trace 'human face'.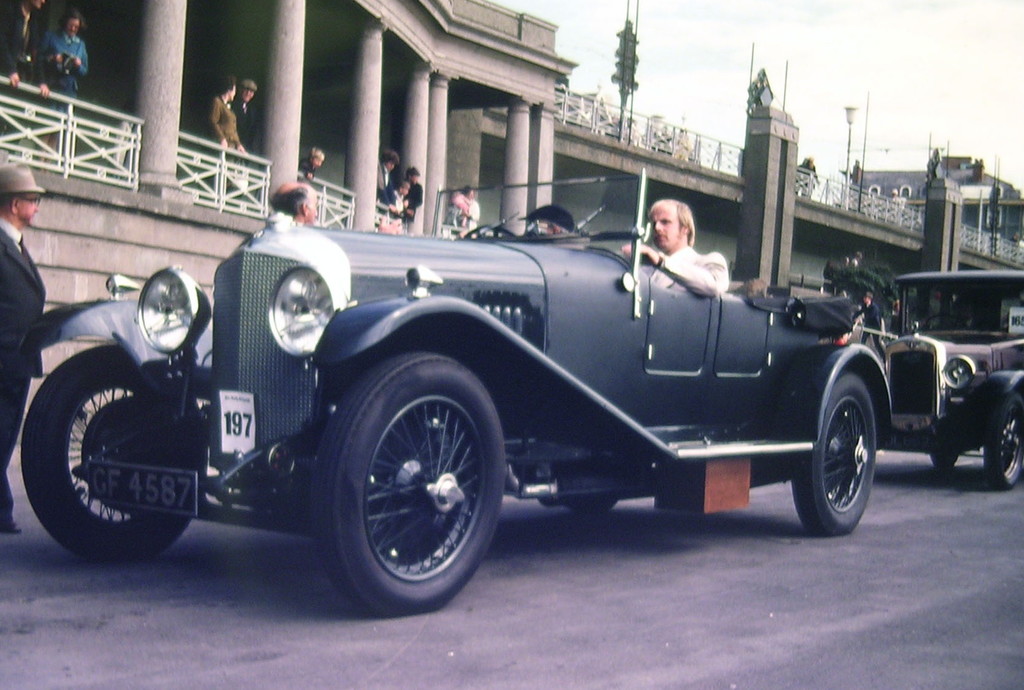
Traced to [x1=650, y1=211, x2=678, y2=252].
